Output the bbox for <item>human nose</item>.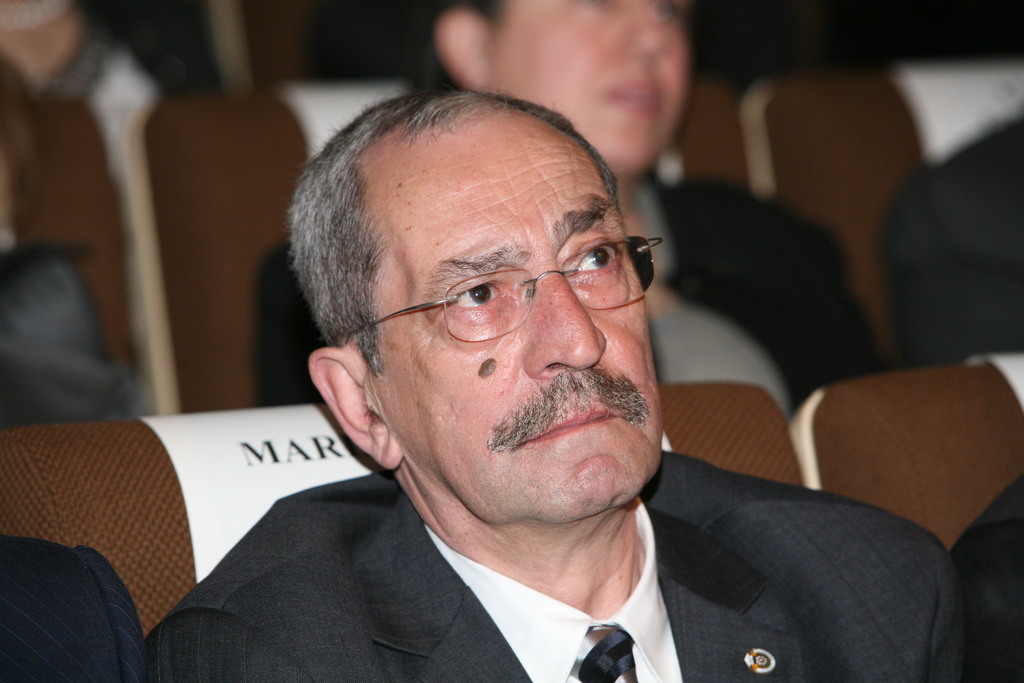
524/262/609/378.
